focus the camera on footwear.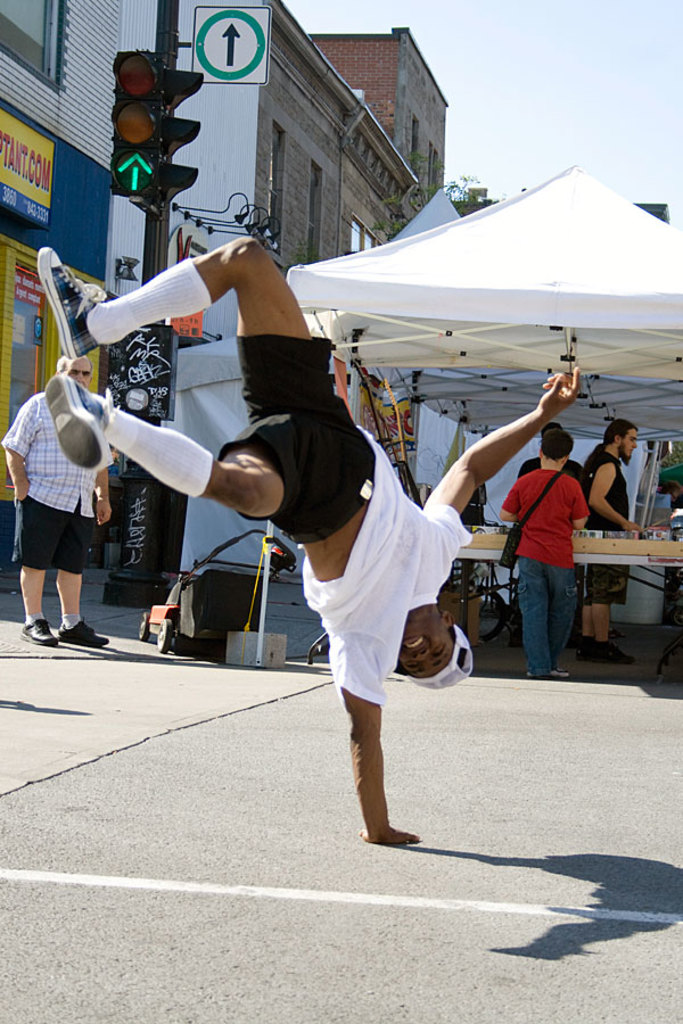
Focus region: 47:373:110:477.
